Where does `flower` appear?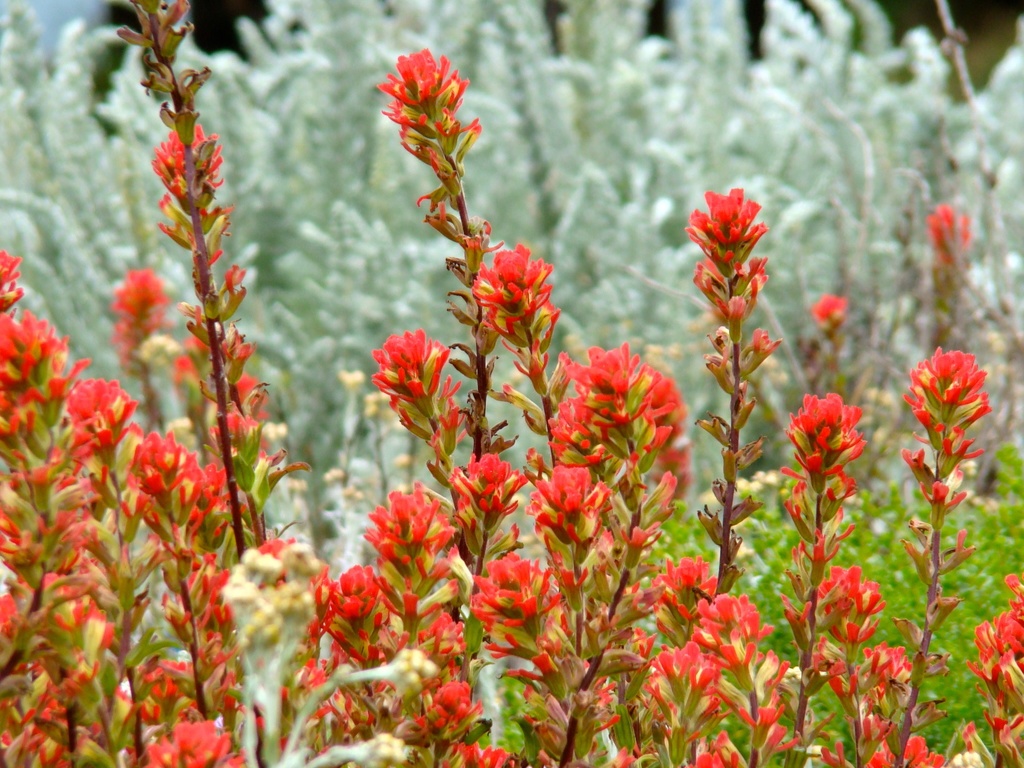
Appears at bbox(387, 41, 465, 116).
